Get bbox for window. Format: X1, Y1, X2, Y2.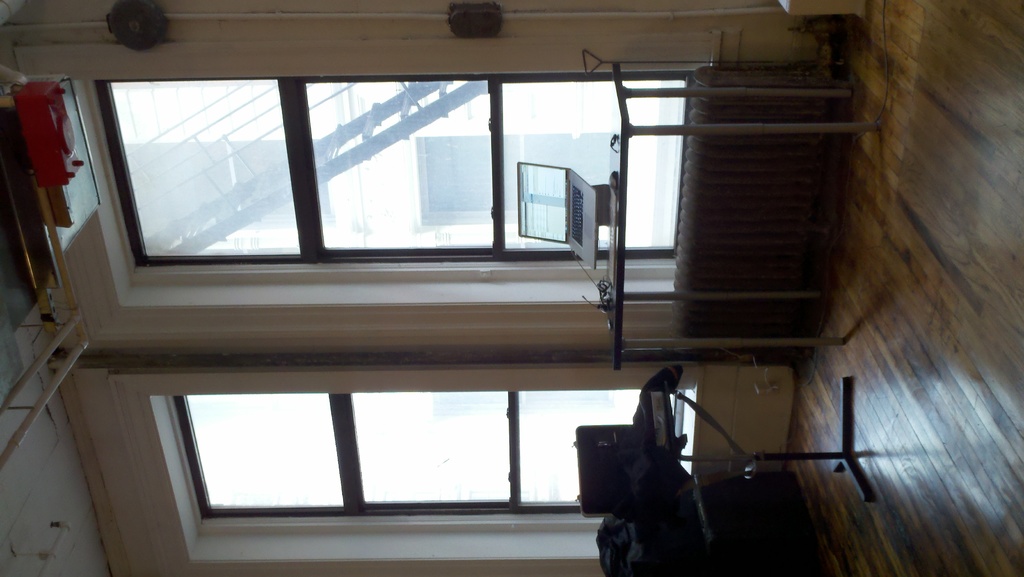
150, 384, 699, 563.
